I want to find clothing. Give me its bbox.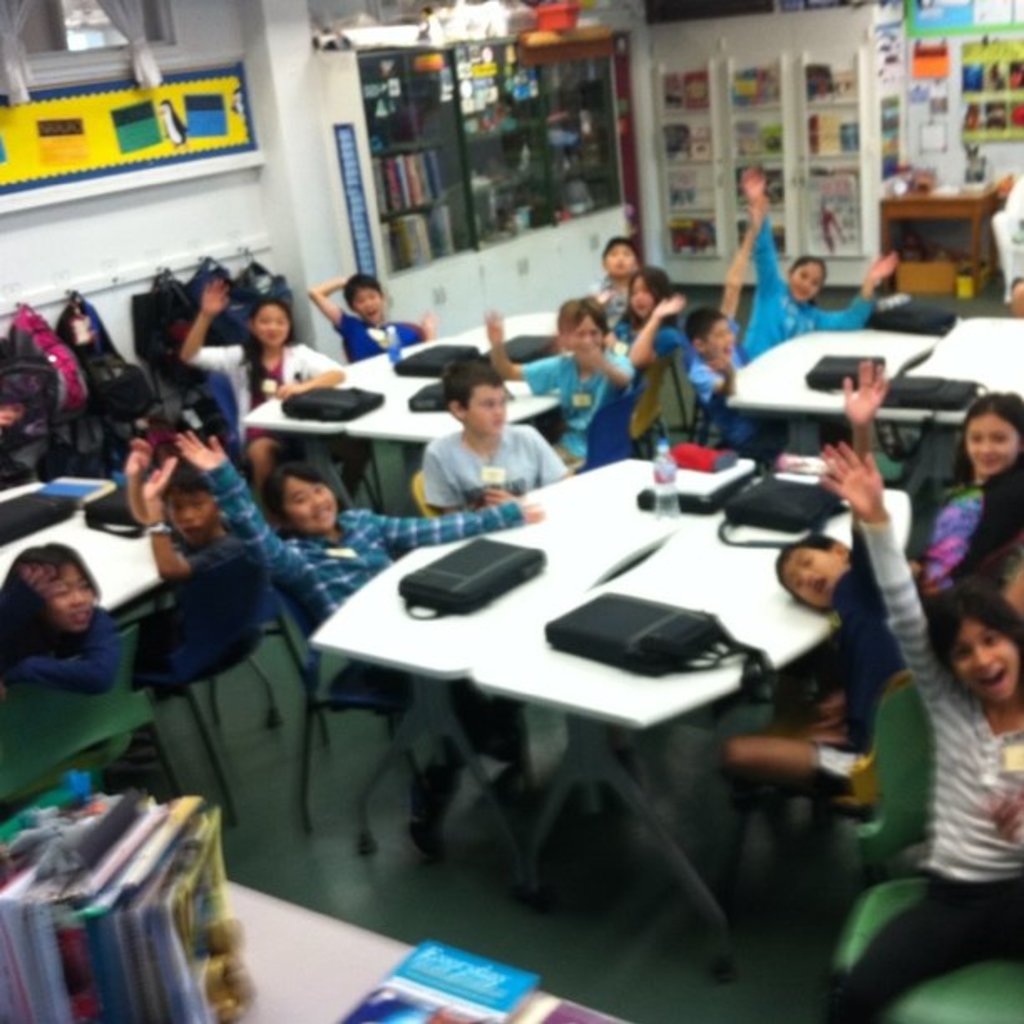
<box>0,602,119,693</box>.
